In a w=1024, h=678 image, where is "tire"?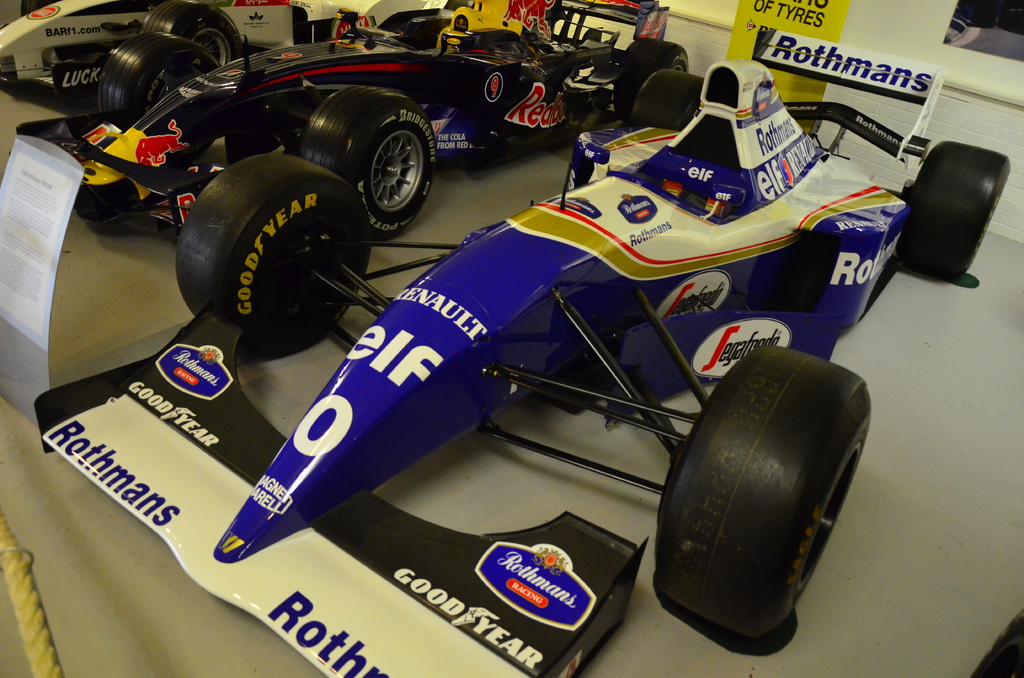
select_region(178, 151, 391, 364).
